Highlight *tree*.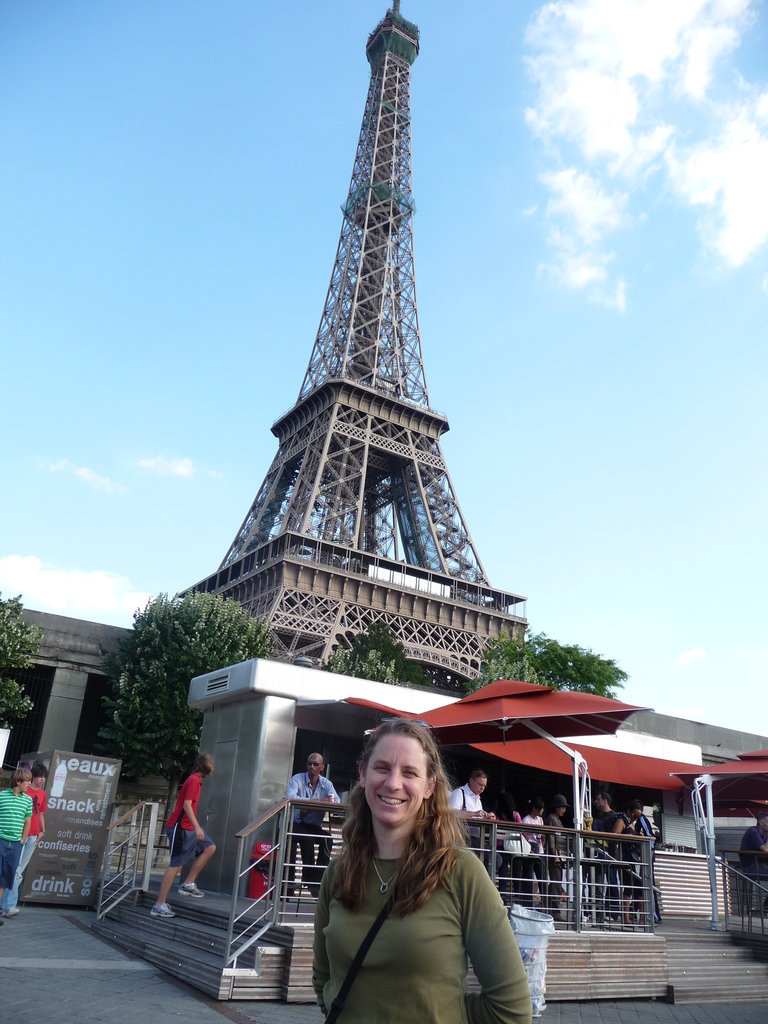
Highlighted region: [left=93, top=593, right=278, bottom=867].
